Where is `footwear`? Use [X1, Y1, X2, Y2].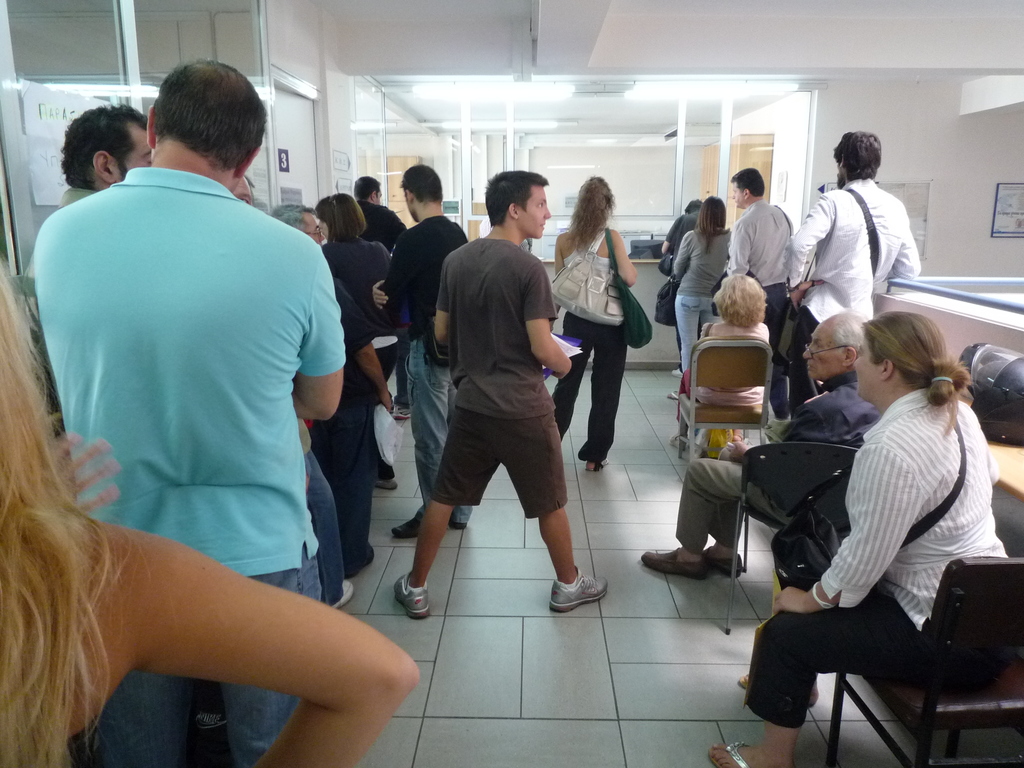
[392, 400, 409, 422].
